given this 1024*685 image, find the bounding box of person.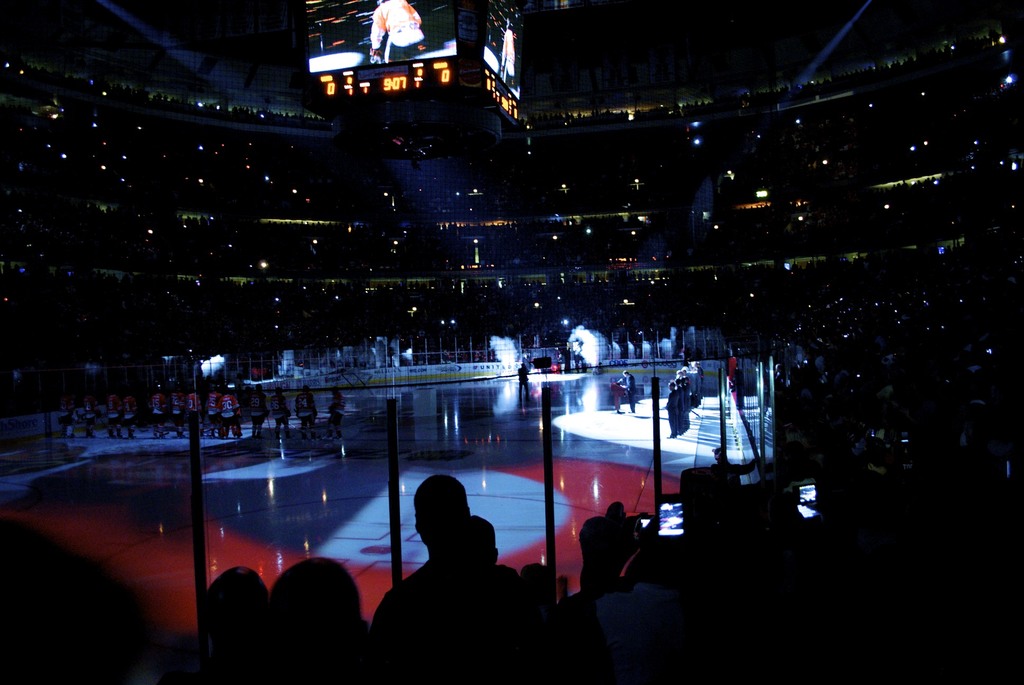
pyautogui.locateOnScreen(300, 393, 310, 425).
